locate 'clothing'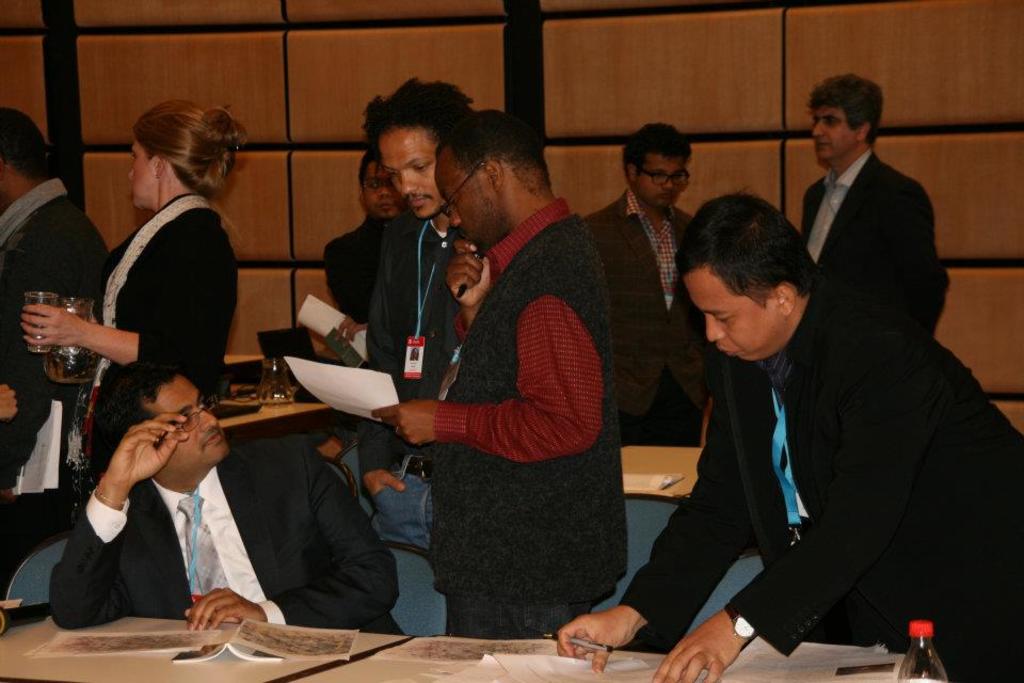
0,190,105,487
